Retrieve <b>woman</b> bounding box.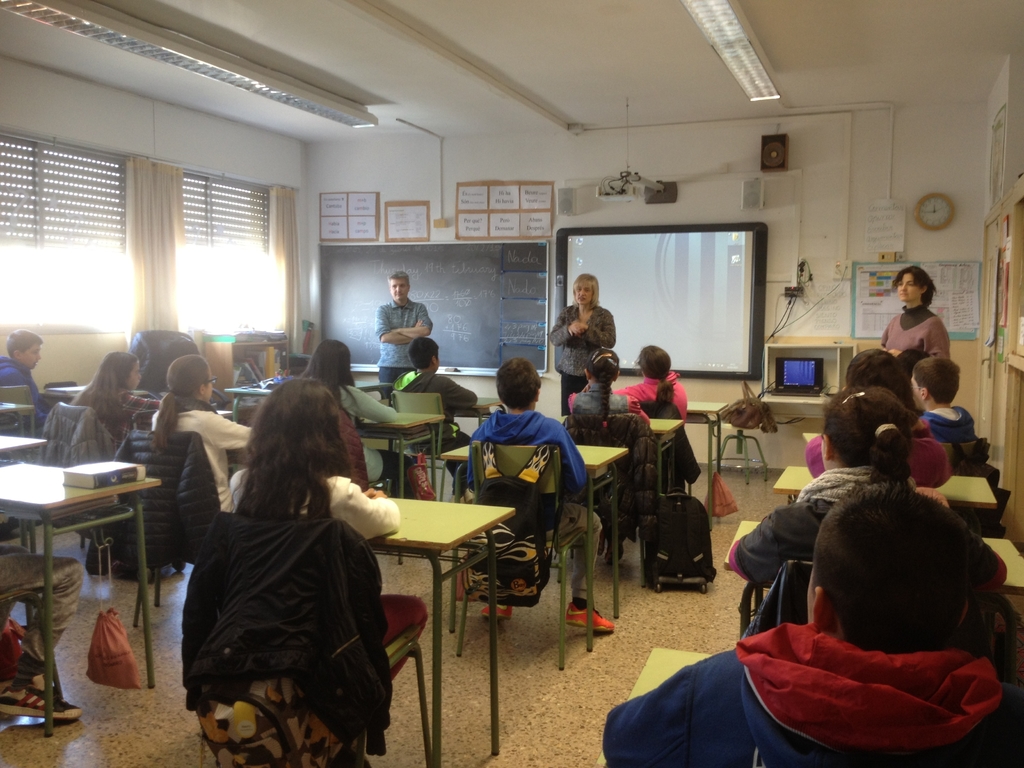
Bounding box: BBox(548, 273, 617, 412).
